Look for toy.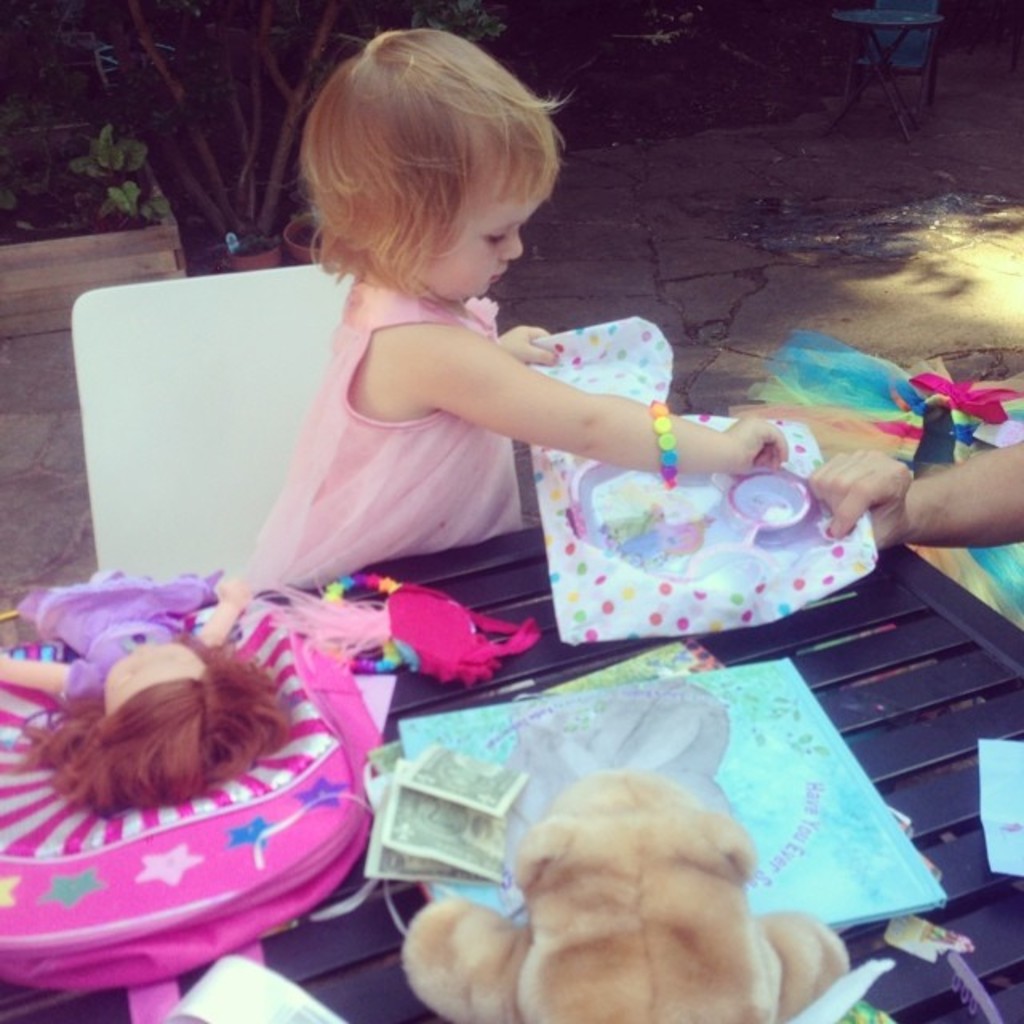
Found: select_region(0, 550, 246, 813).
